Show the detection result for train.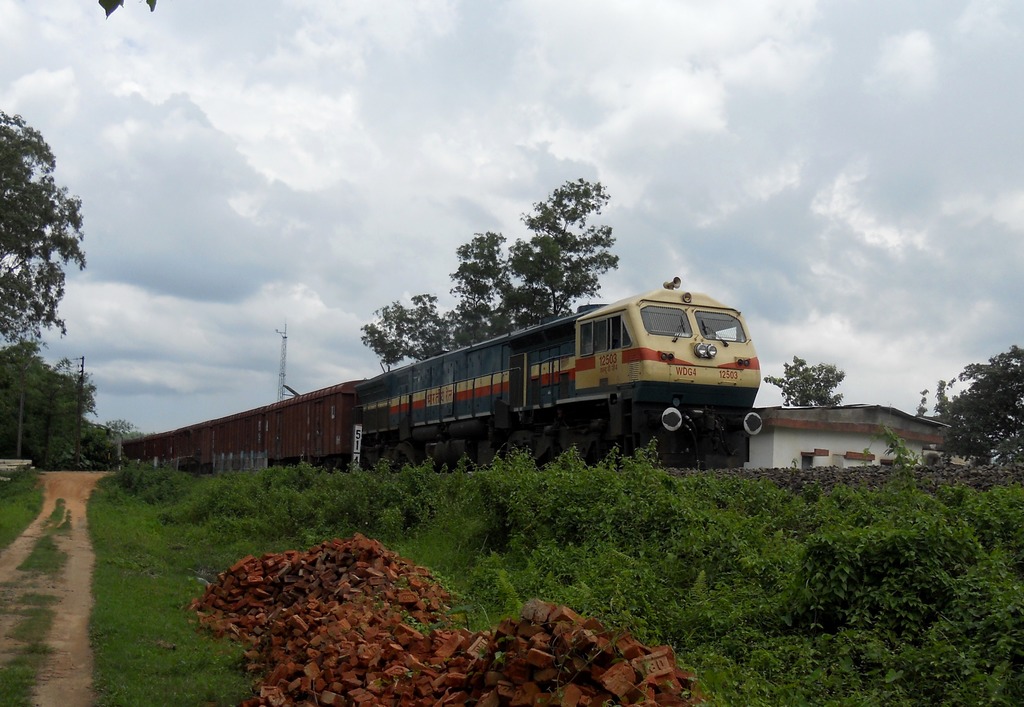
bbox=(89, 274, 761, 470).
